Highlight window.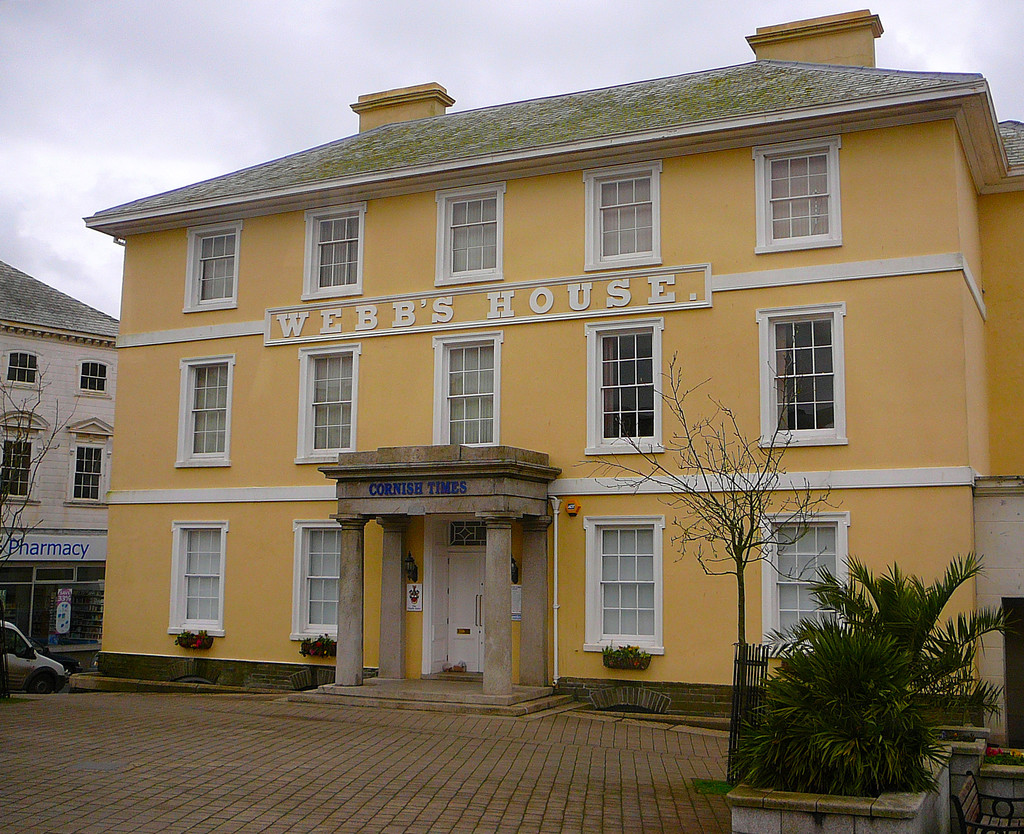
Highlighted region: <box>292,343,360,464</box>.
